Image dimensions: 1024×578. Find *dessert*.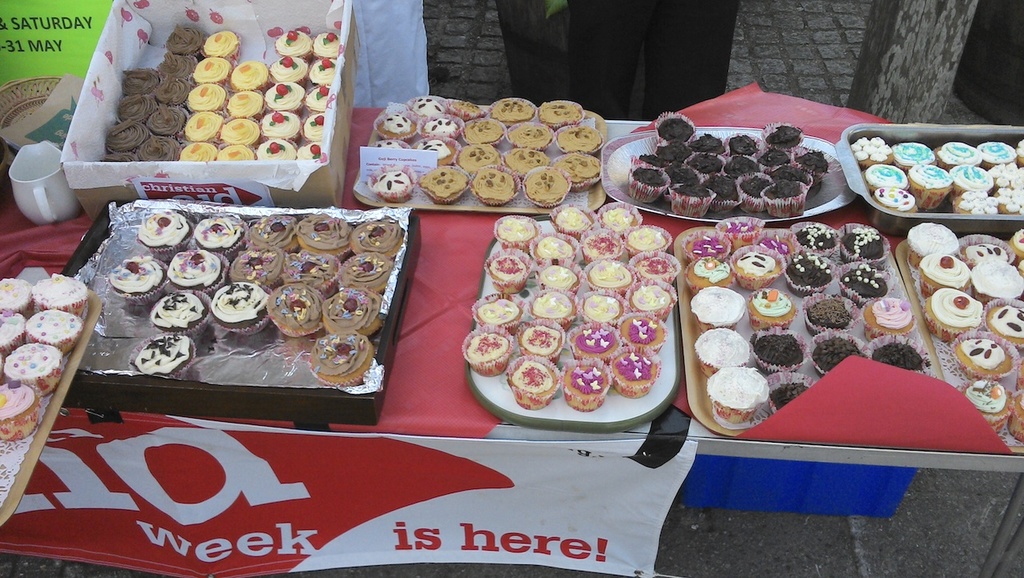
(195, 211, 246, 248).
